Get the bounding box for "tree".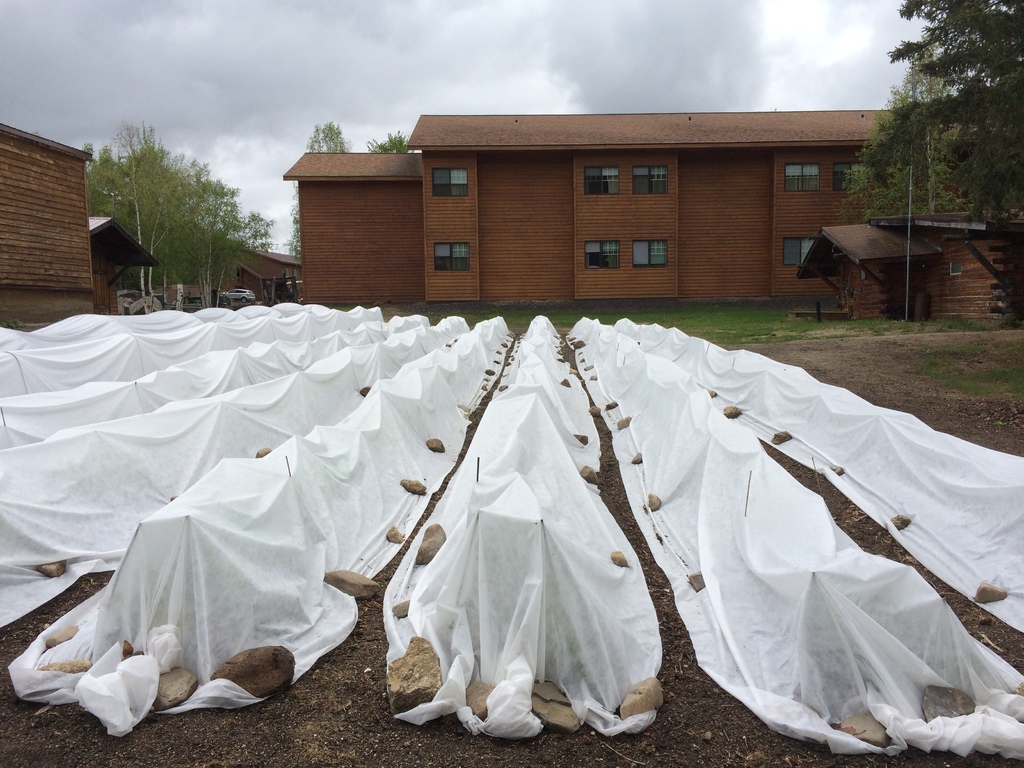
detection(283, 122, 355, 264).
